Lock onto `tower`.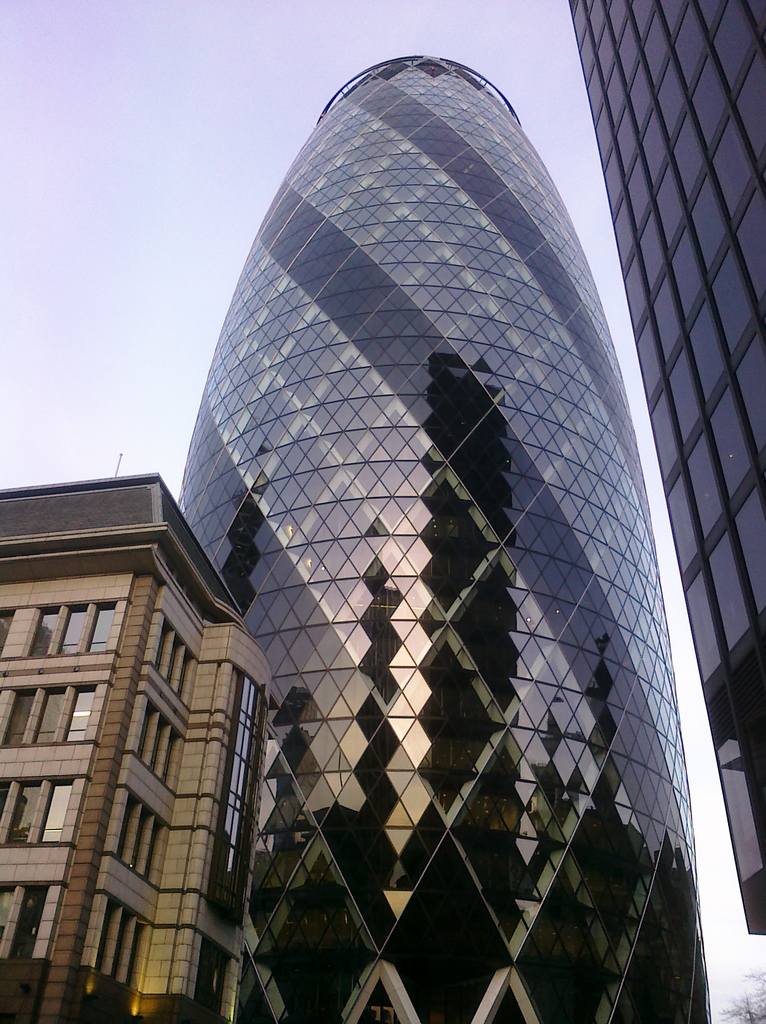
Locked: pyautogui.locateOnScreen(174, 54, 710, 1023).
